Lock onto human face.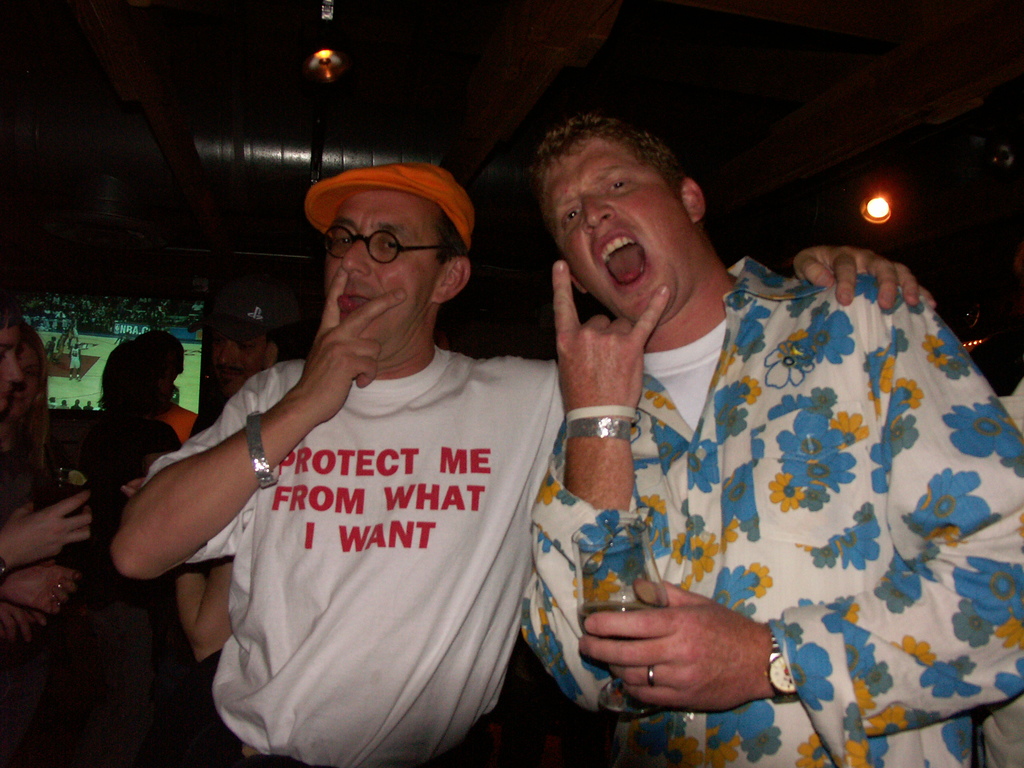
Locked: <box>0,317,20,409</box>.
